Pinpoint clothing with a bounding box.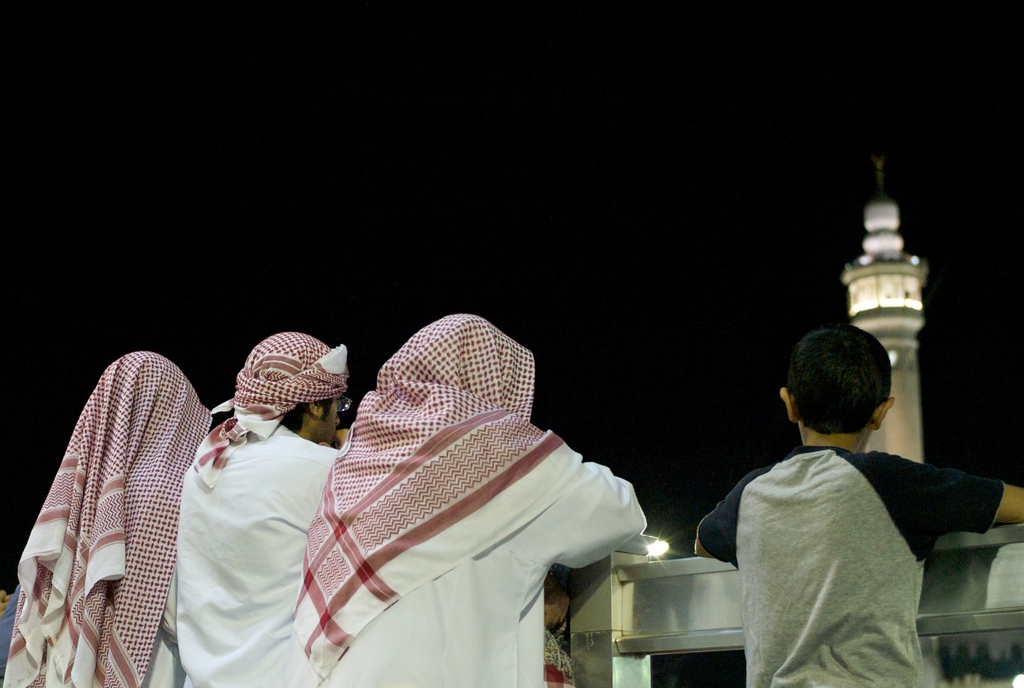
select_region(298, 315, 653, 687).
